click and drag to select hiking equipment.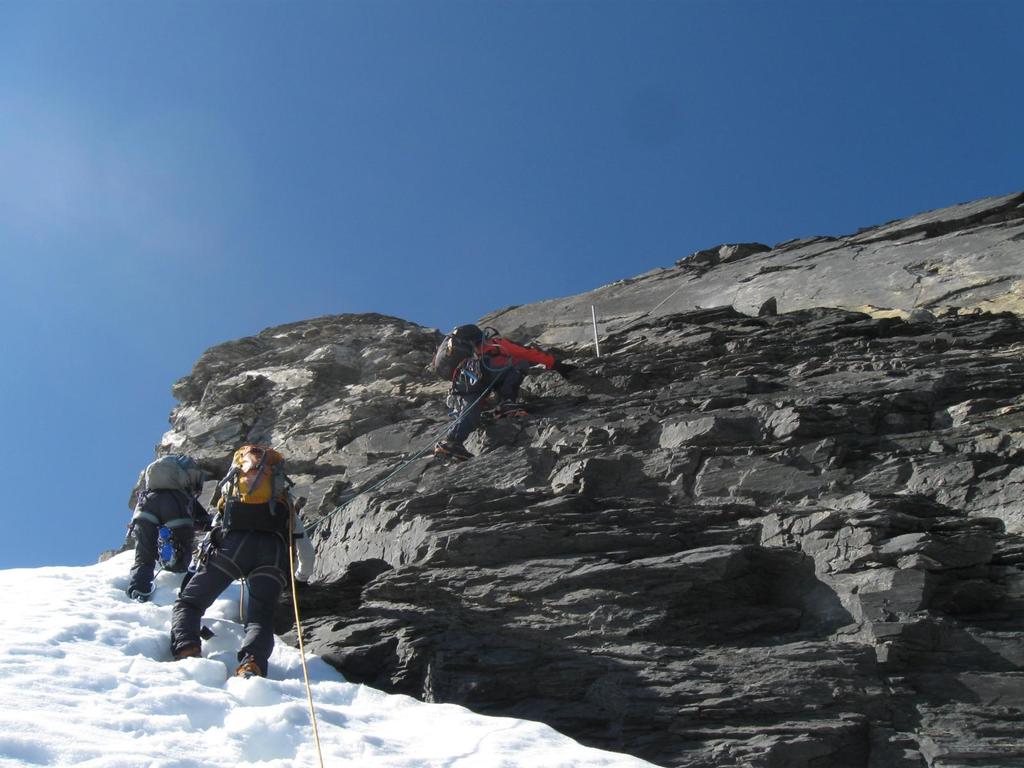
Selection: x1=430, y1=323, x2=508, y2=407.
